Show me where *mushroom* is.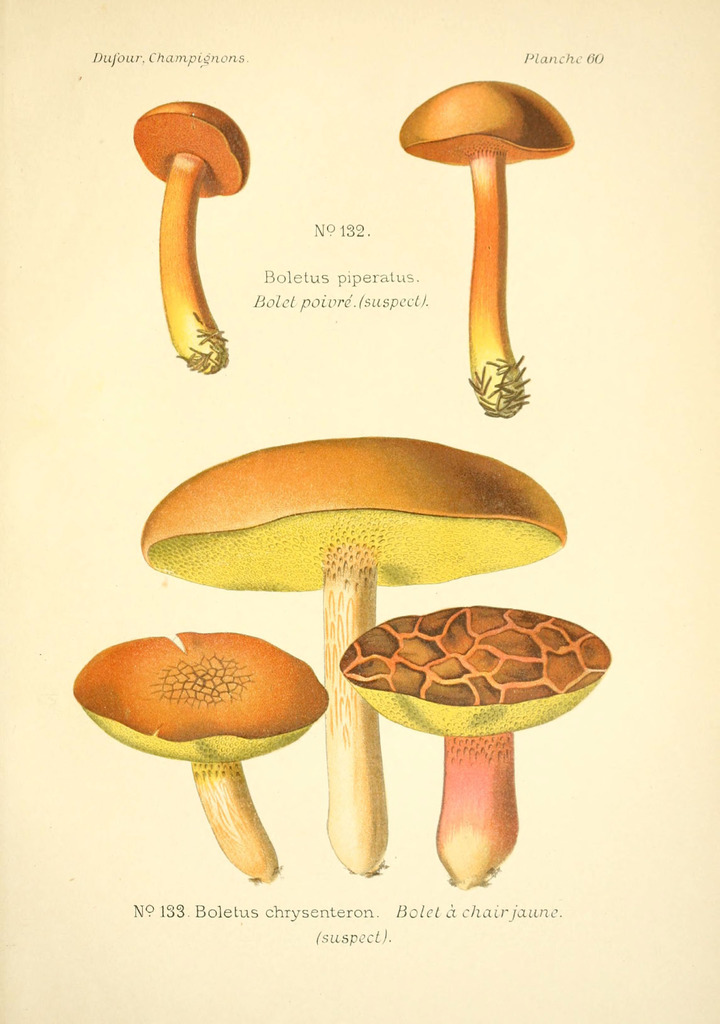
*mushroom* is at [x1=393, y1=61, x2=584, y2=421].
